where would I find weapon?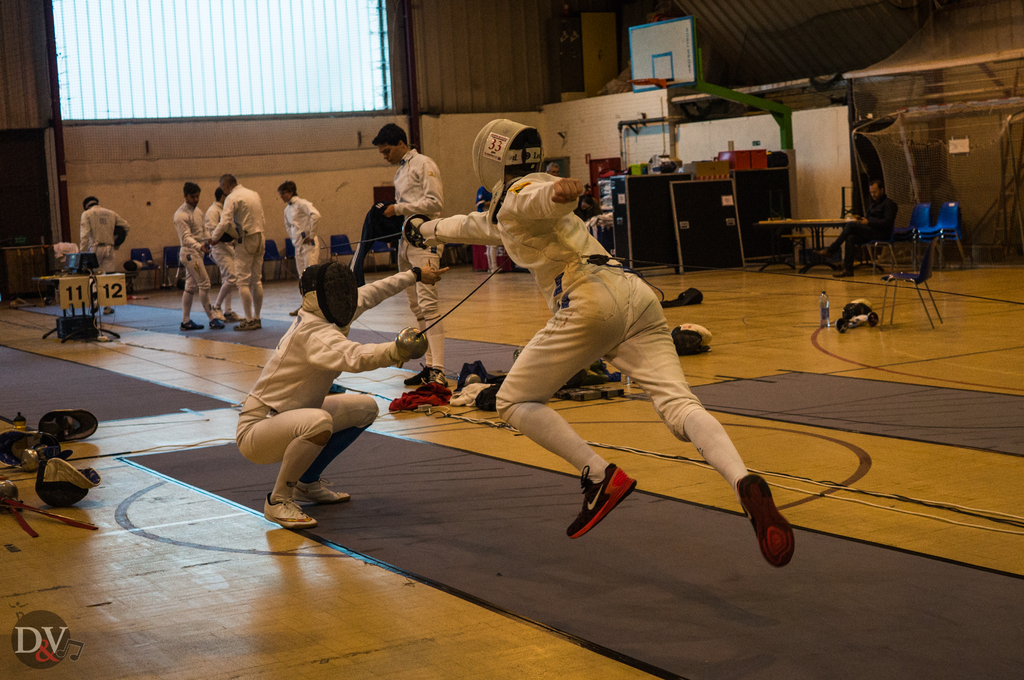
At box=[317, 210, 431, 244].
